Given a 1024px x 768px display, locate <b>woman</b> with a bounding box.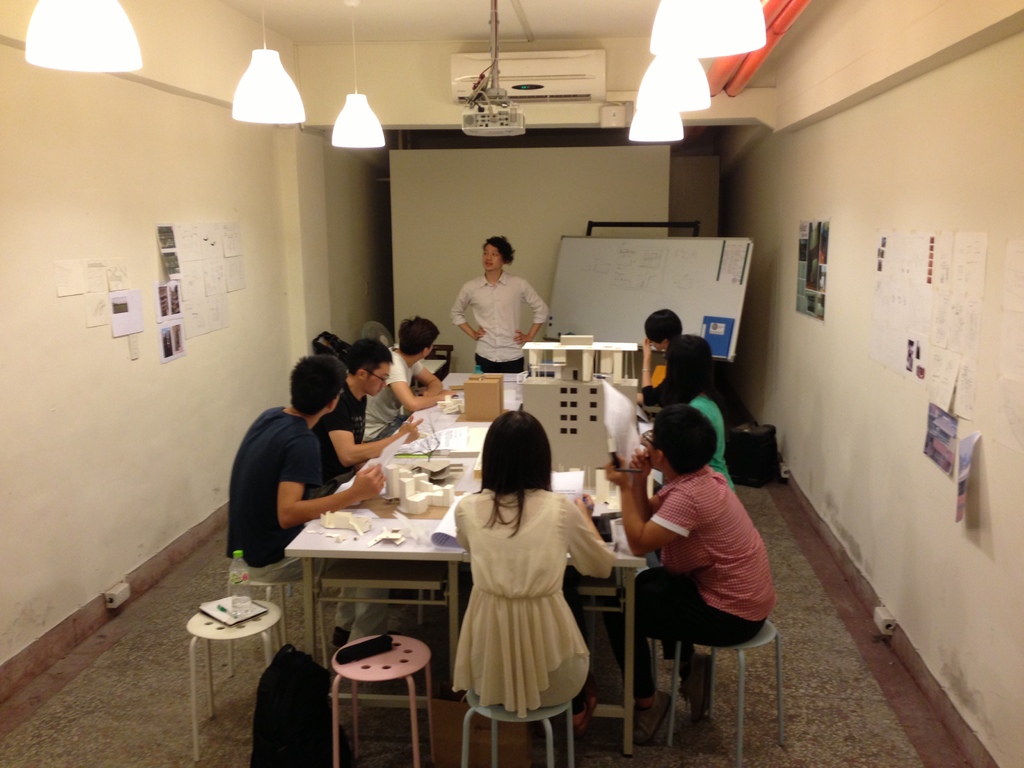
Located: l=444, t=404, r=621, b=721.
